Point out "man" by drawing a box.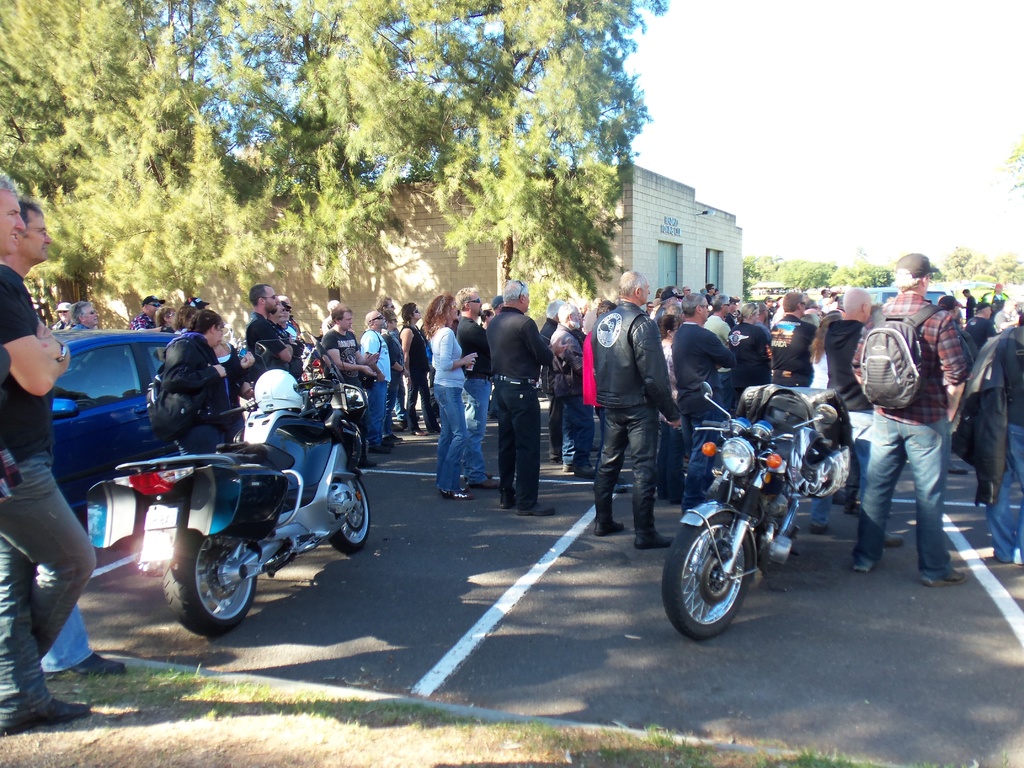
region(66, 296, 111, 333).
